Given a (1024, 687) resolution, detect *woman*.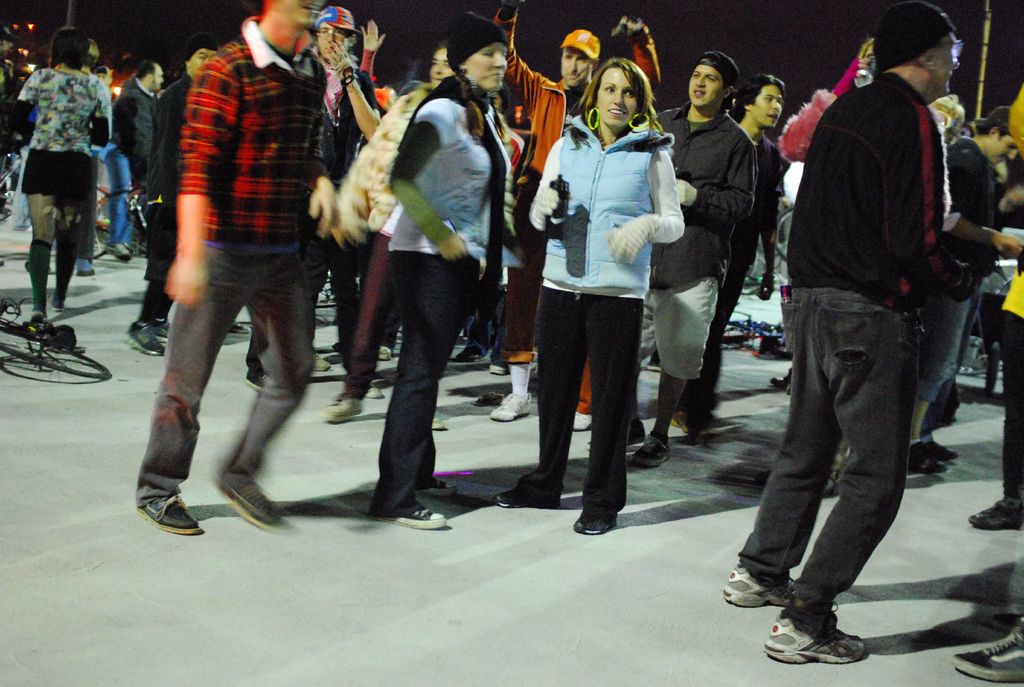
{"left": 522, "top": 56, "right": 684, "bottom": 557}.
